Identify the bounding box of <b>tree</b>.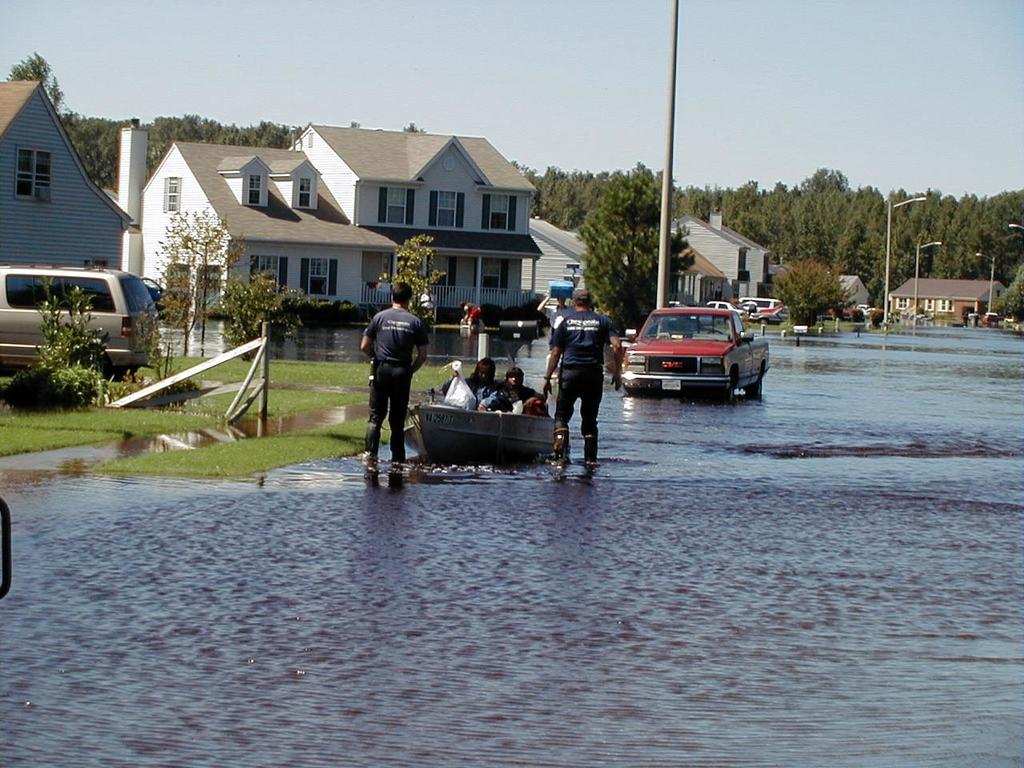
(577, 160, 694, 328).
